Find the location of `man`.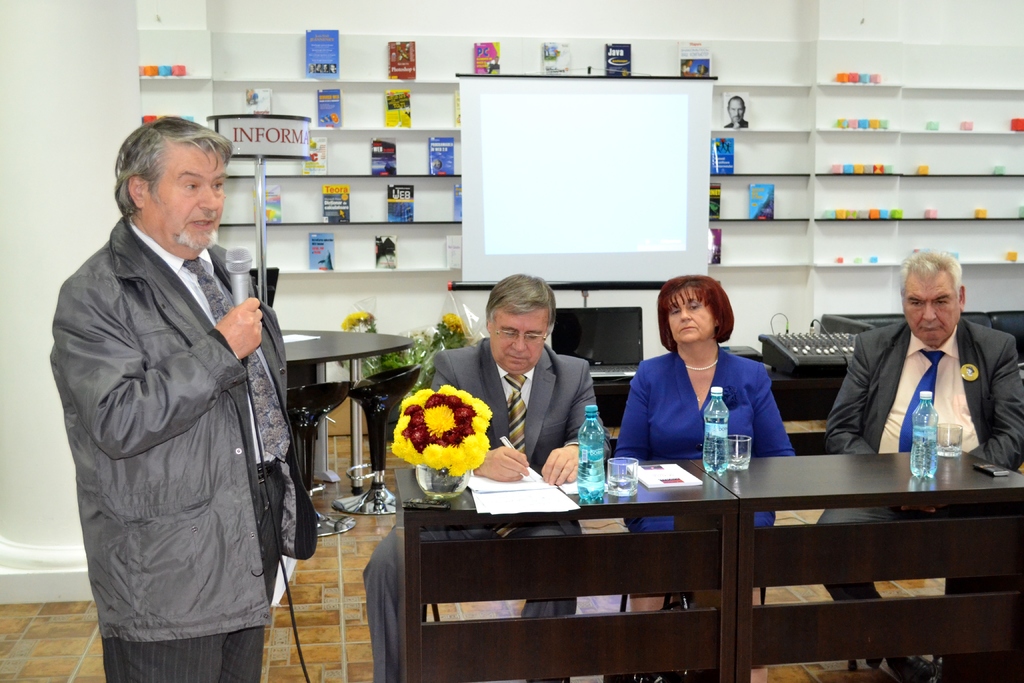
Location: bbox=[362, 272, 595, 682].
